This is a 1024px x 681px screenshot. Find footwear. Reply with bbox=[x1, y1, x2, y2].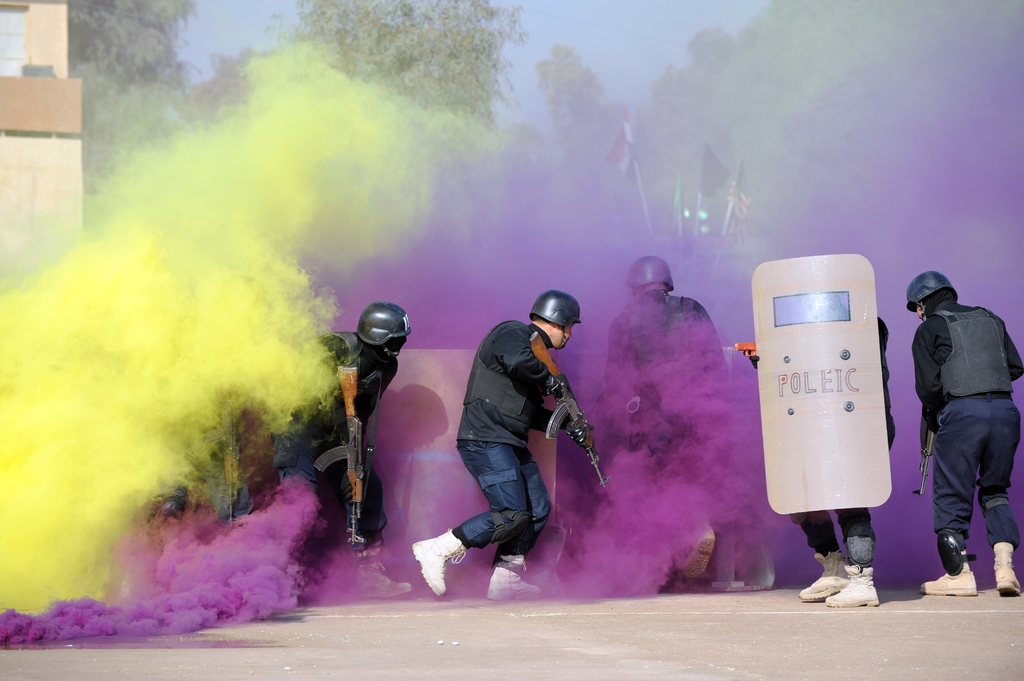
bbox=[917, 570, 977, 597].
